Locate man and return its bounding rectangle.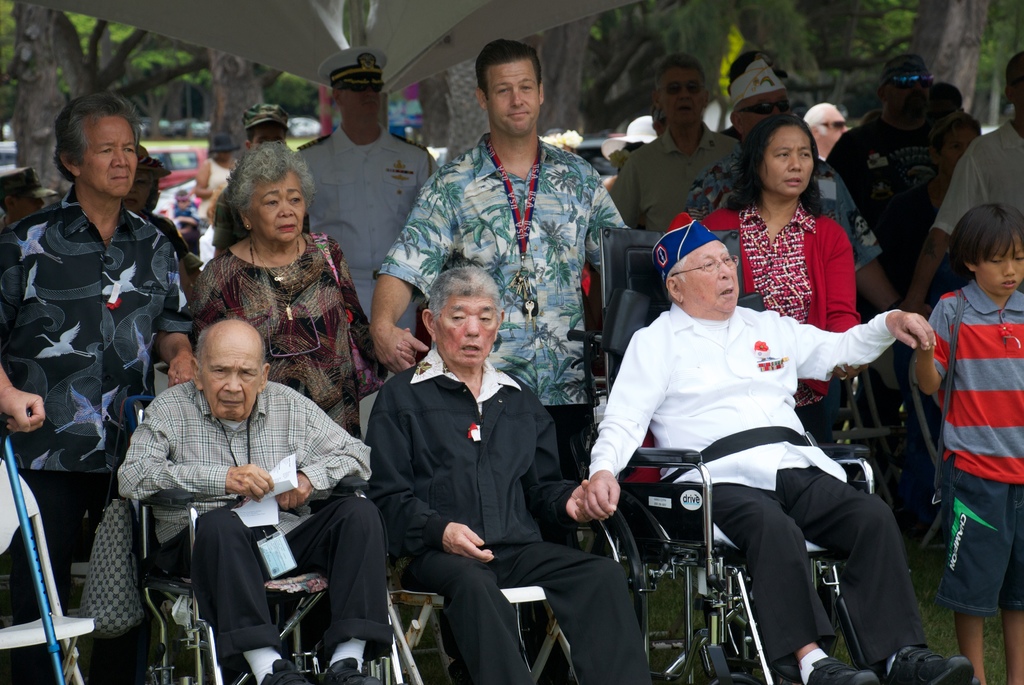
BBox(367, 36, 625, 682).
